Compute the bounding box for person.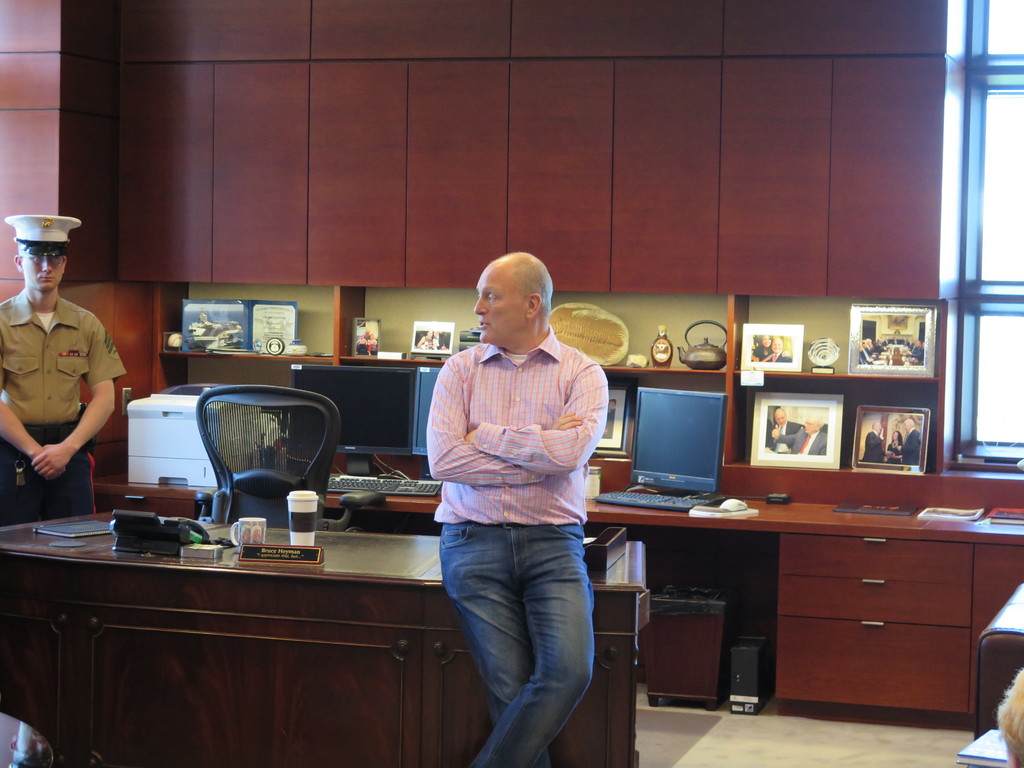
Rect(752, 333, 790, 362).
